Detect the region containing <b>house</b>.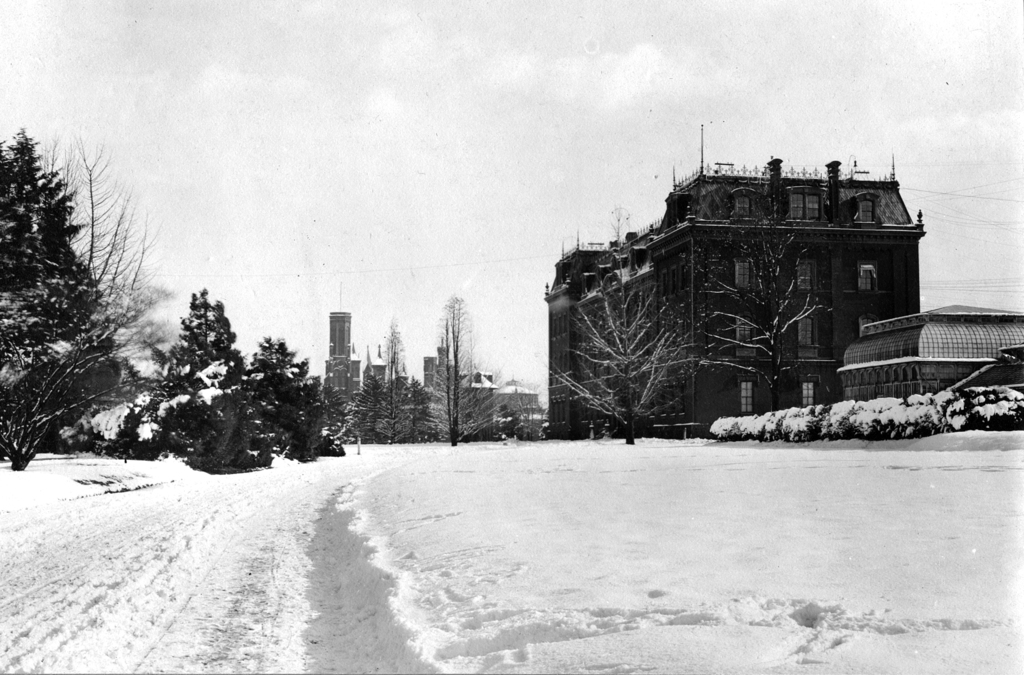
[422, 351, 436, 389].
